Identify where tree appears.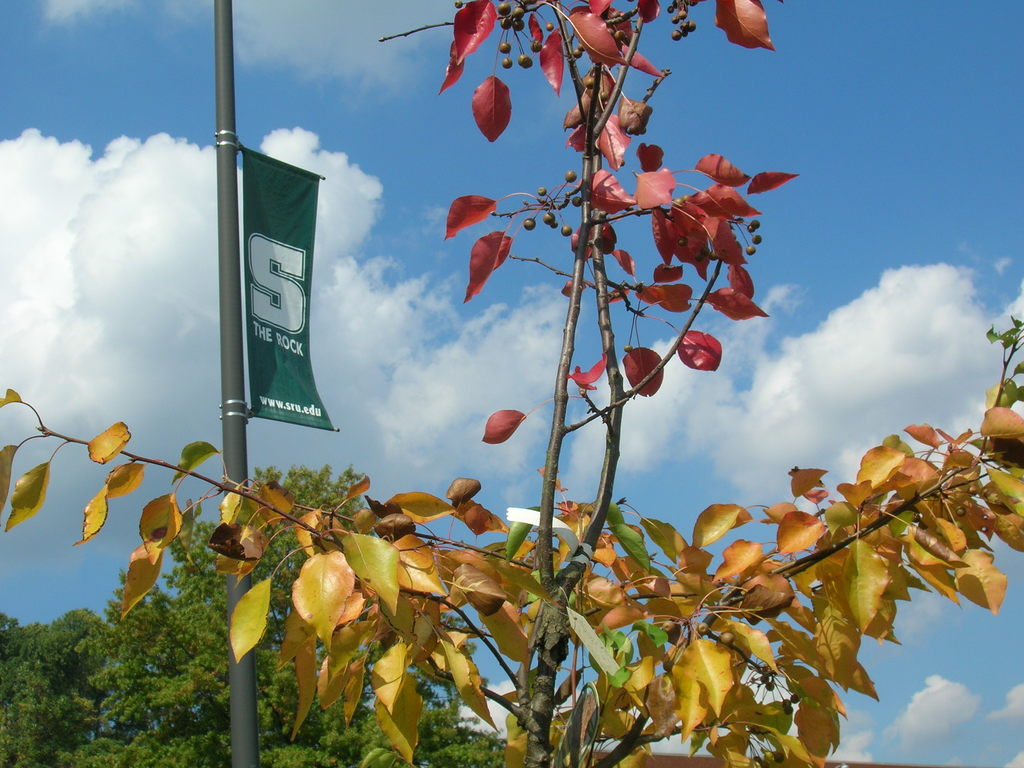
Appears at [left=380, top=1, right=802, bottom=767].
